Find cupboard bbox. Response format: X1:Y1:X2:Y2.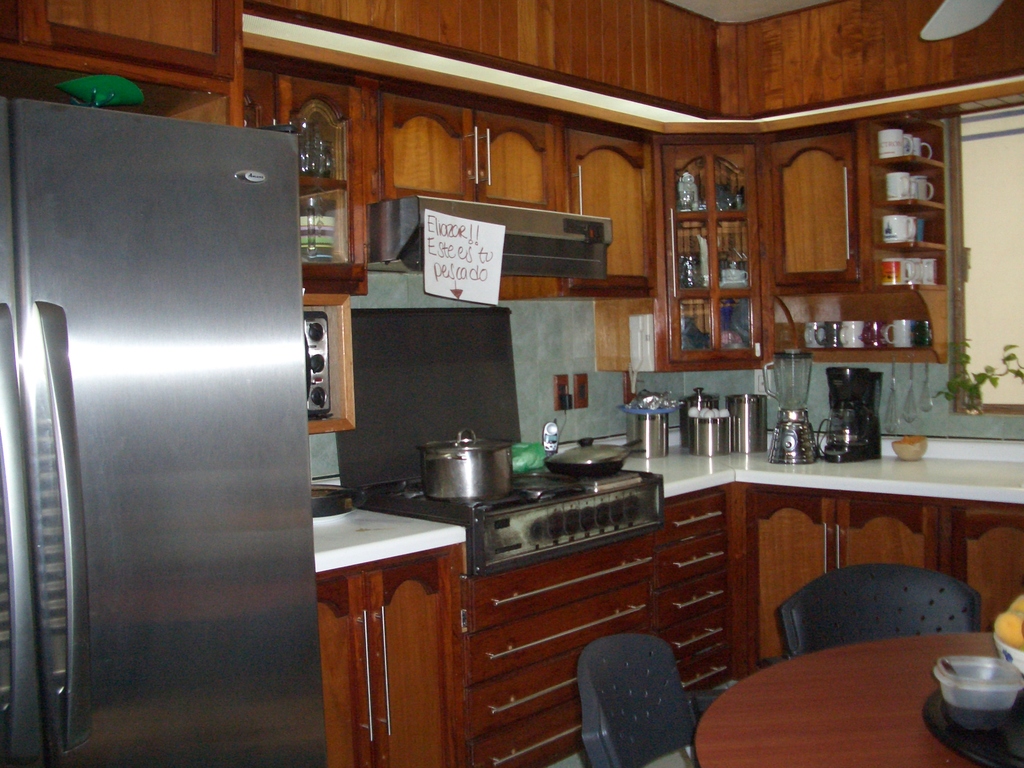
0:0:1023:371.
